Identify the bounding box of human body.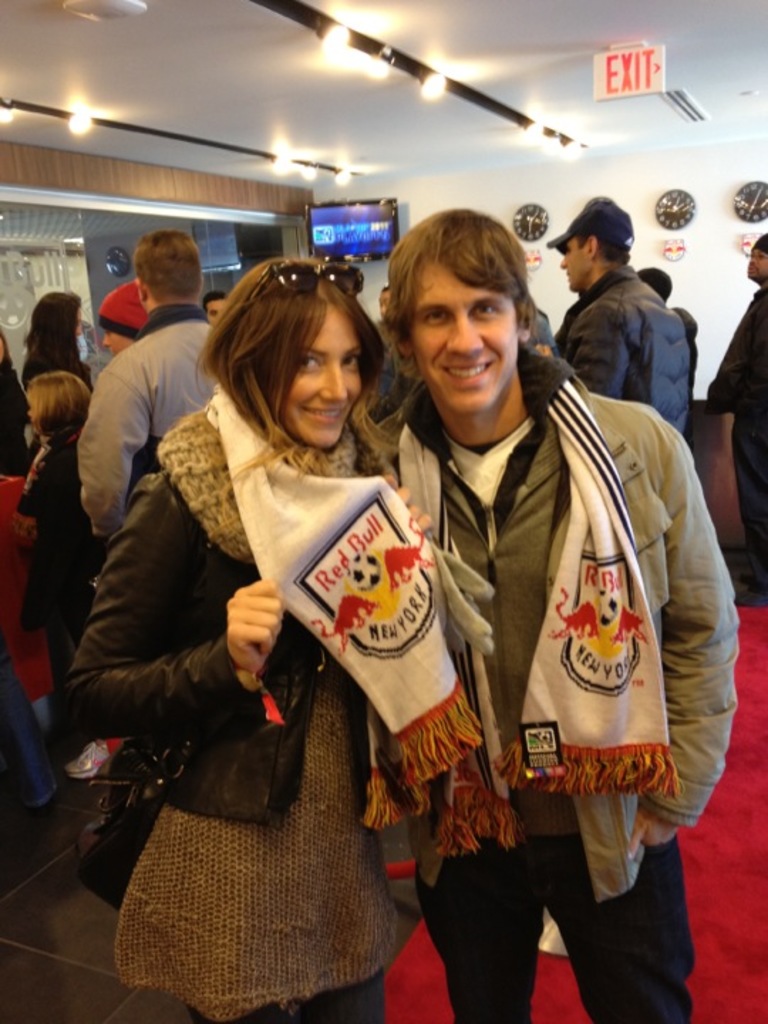
box=[0, 366, 26, 478].
